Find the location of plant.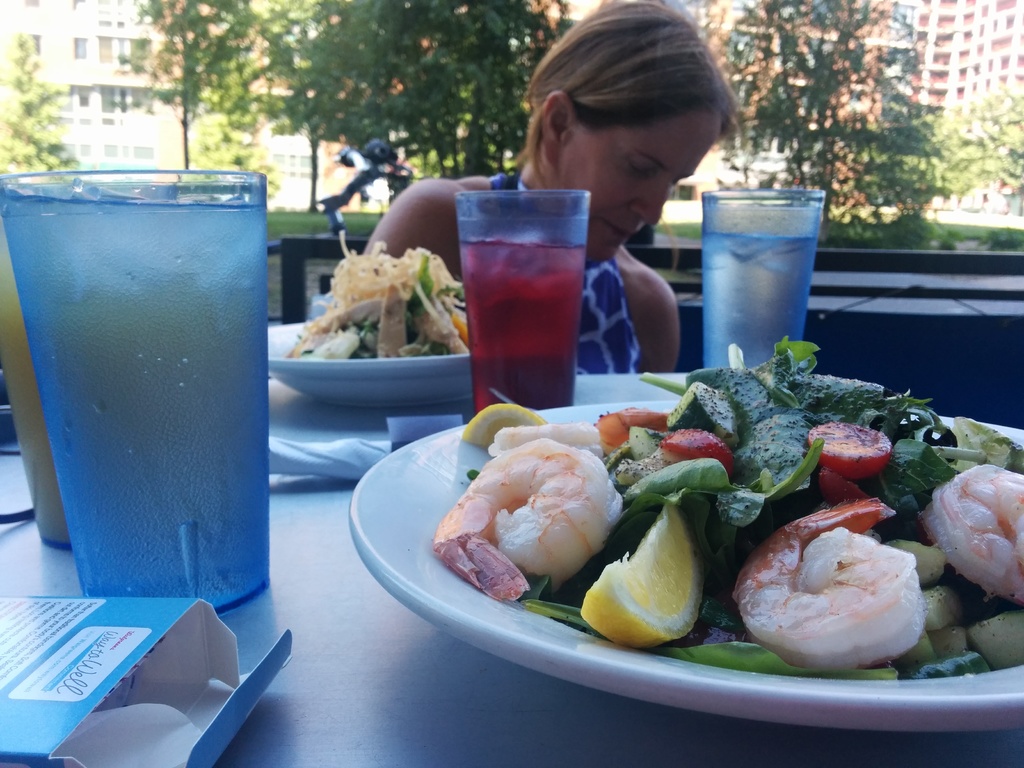
Location: Rect(980, 225, 1023, 256).
